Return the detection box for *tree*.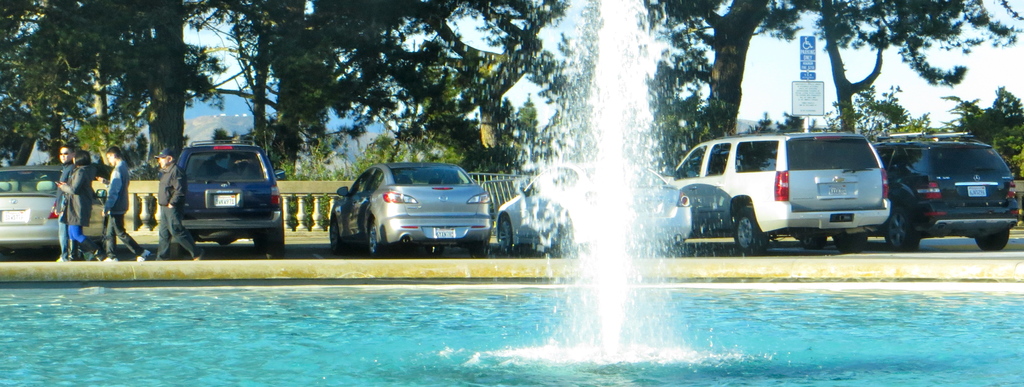
{"x1": 177, "y1": 0, "x2": 326, "y2": 178}.
